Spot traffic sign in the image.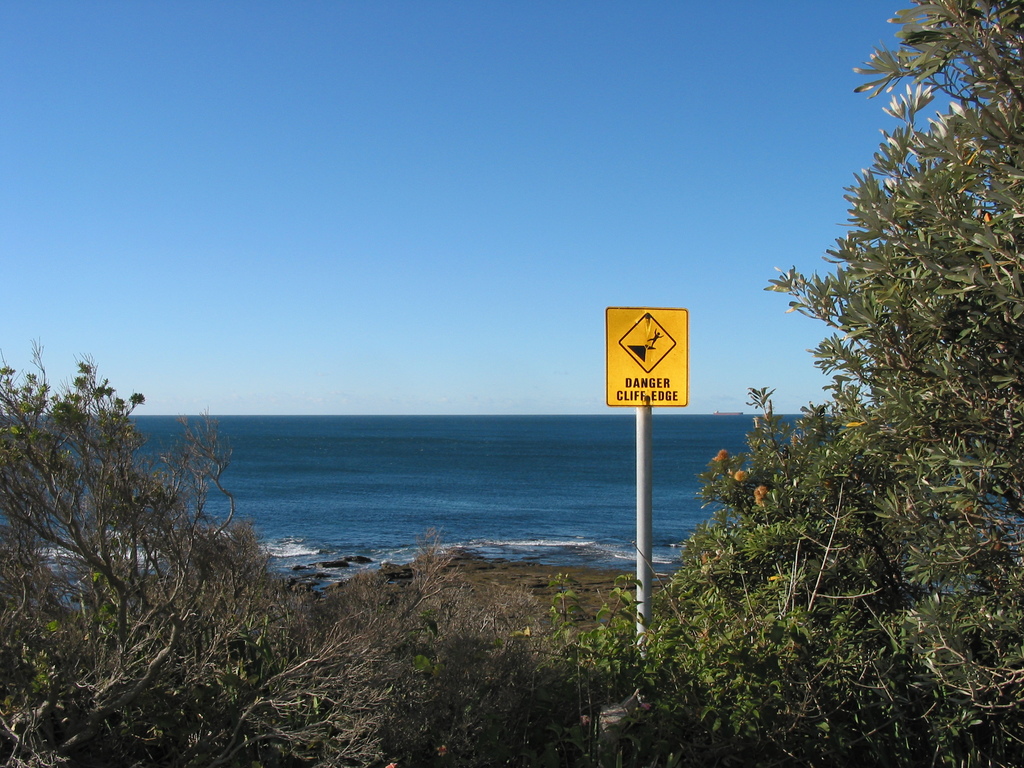
traffic sign found at x1=606 y1=308 x2=691 y2=405.
